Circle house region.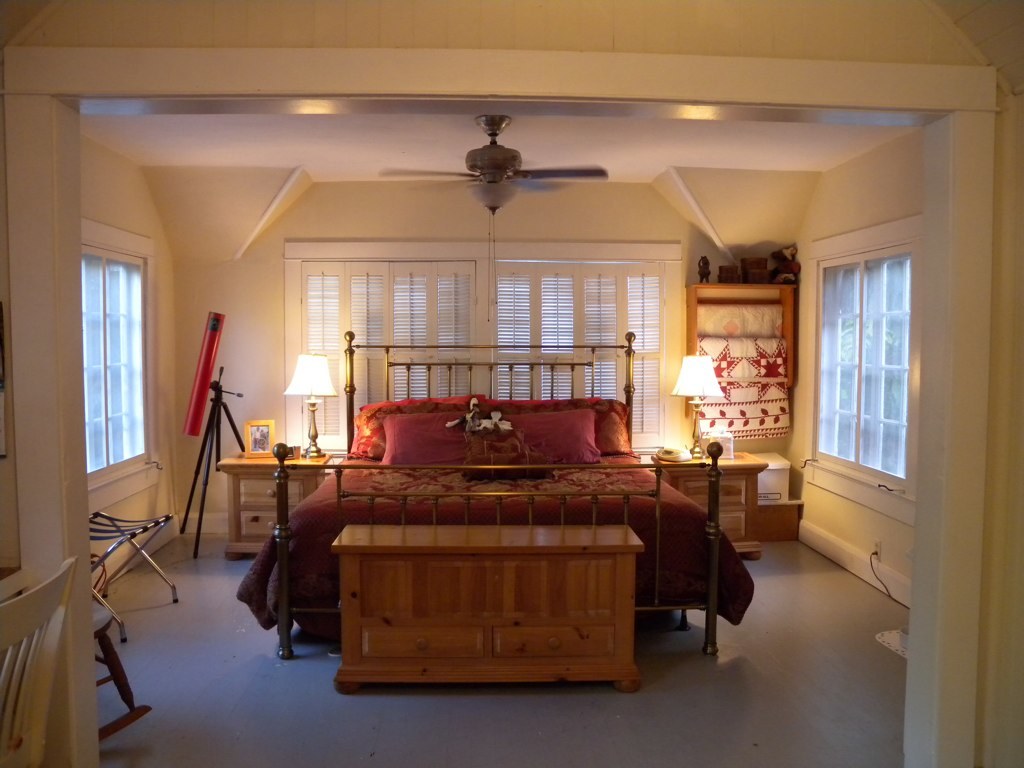
Region: [left=1, top=2, right=1023, bottom=767].
